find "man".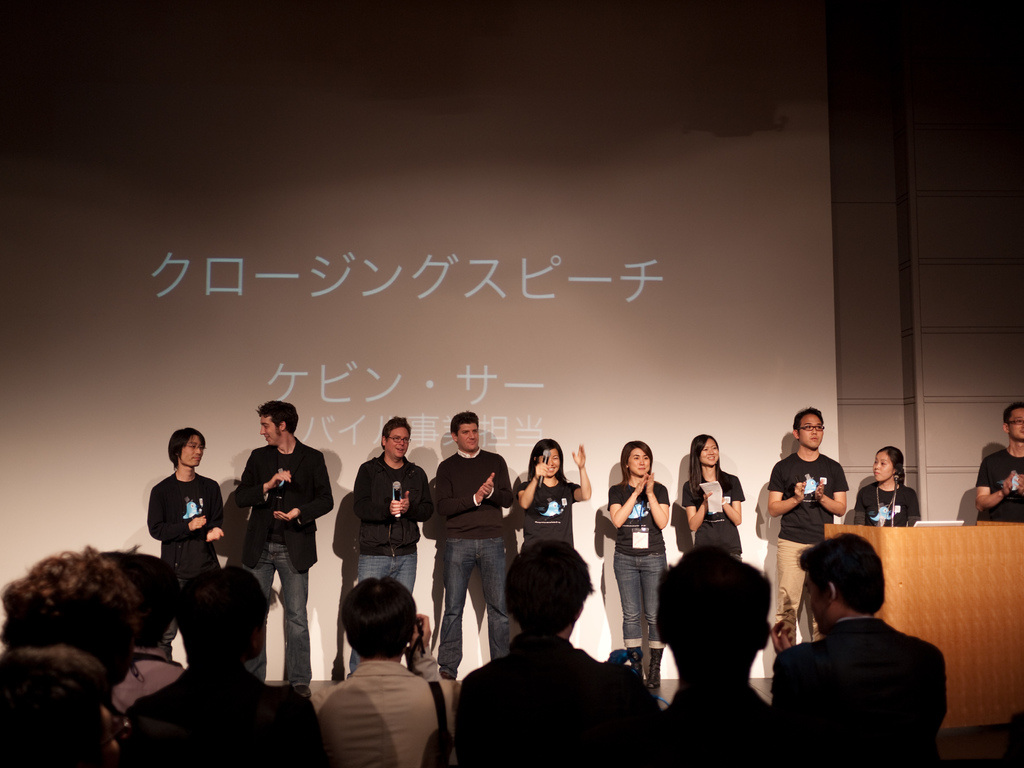
l=434, t=410, r=517, b=680.
